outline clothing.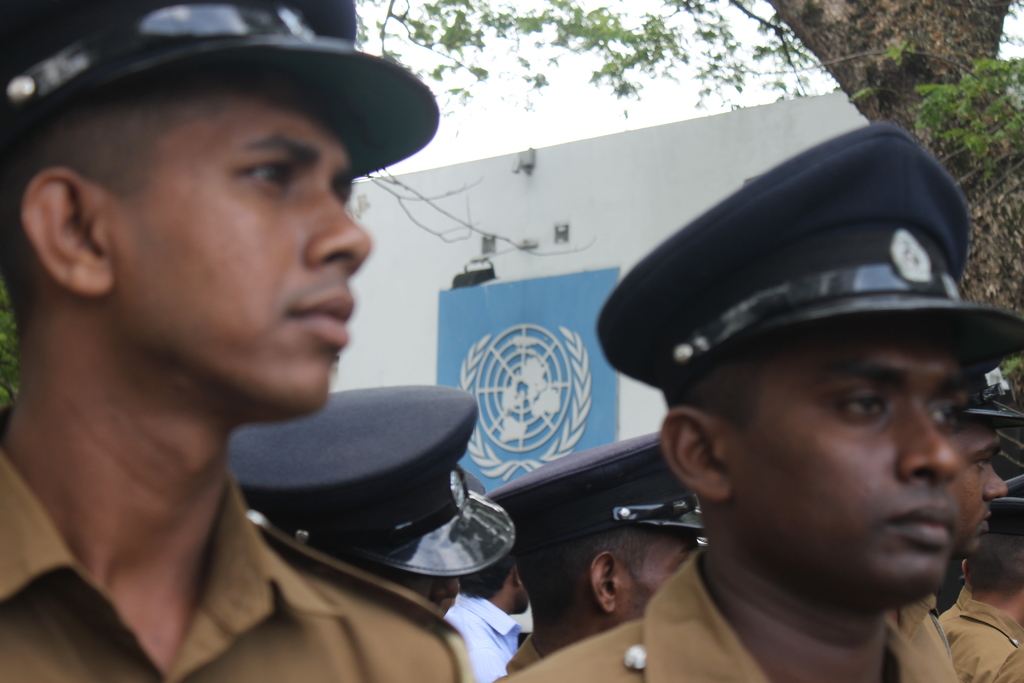
Outline: 0, 405, 471, 682.
